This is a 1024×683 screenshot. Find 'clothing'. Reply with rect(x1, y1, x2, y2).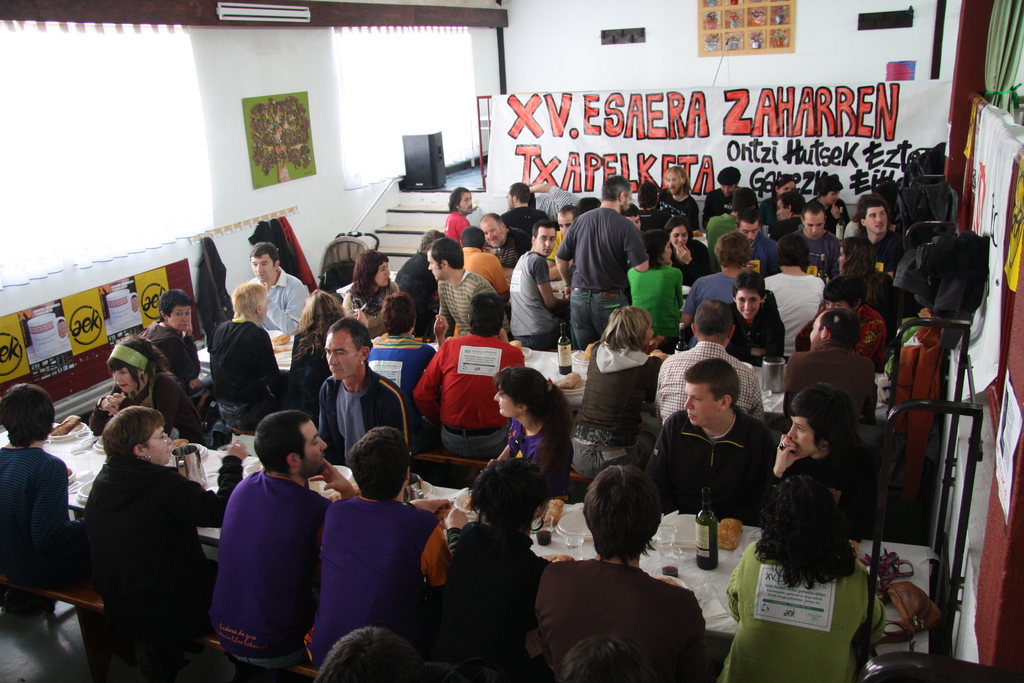
rect(770, 269, 824, 343).
